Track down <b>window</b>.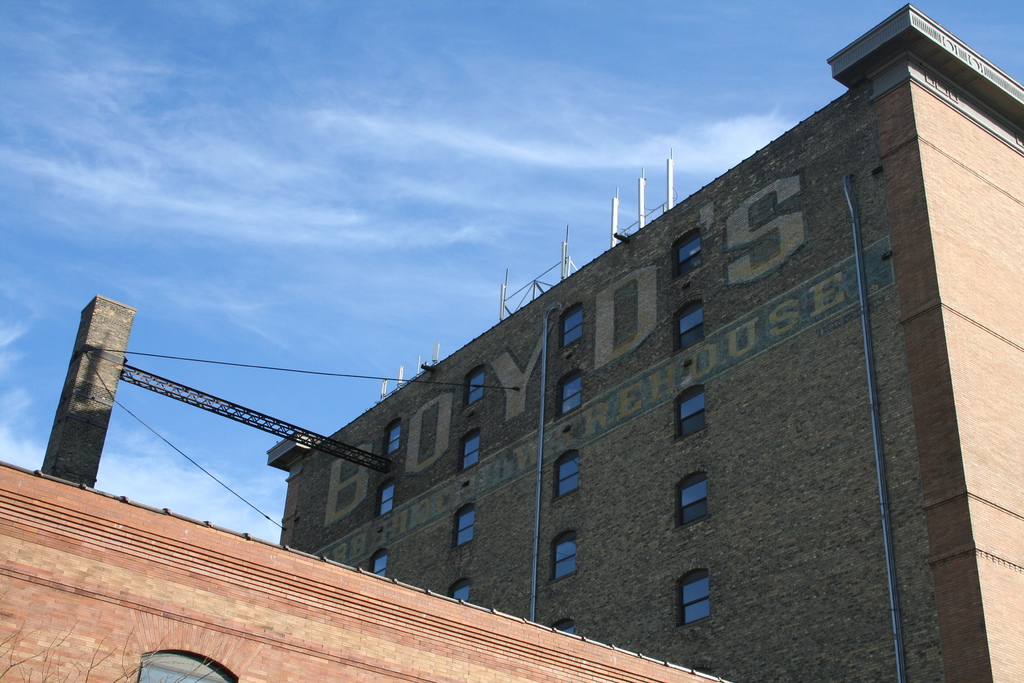
Tracked to bbox=(677, 474, 711, 523).
